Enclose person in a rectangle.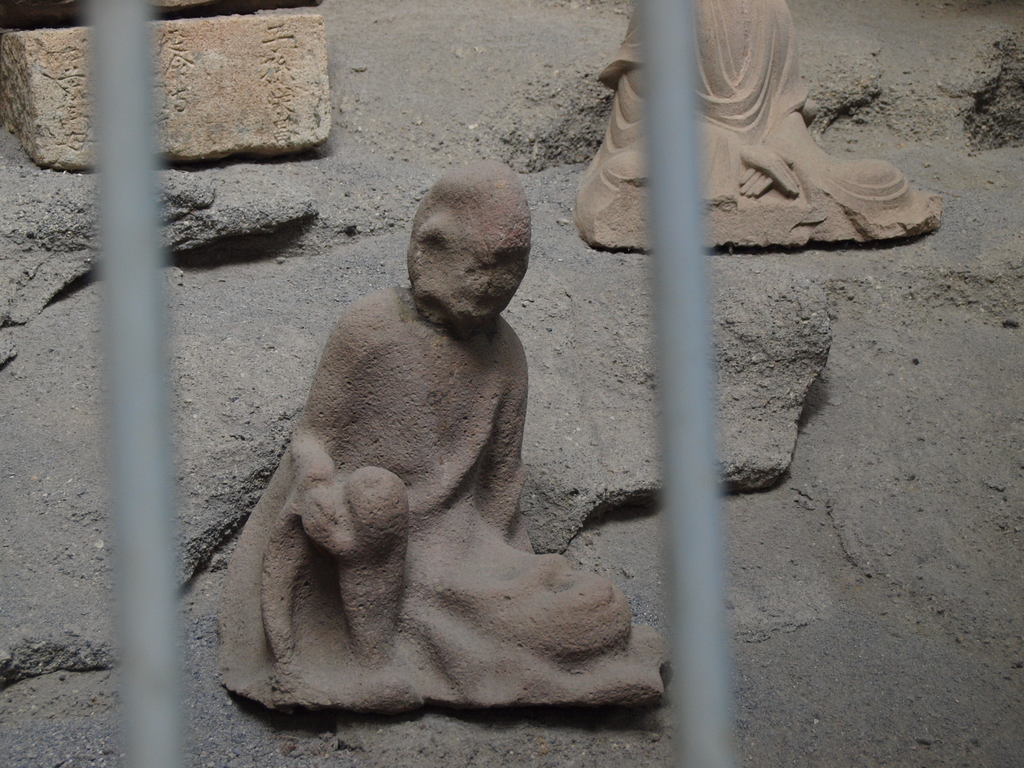
<bbox>211, 154, 669, 712</bbox>.
